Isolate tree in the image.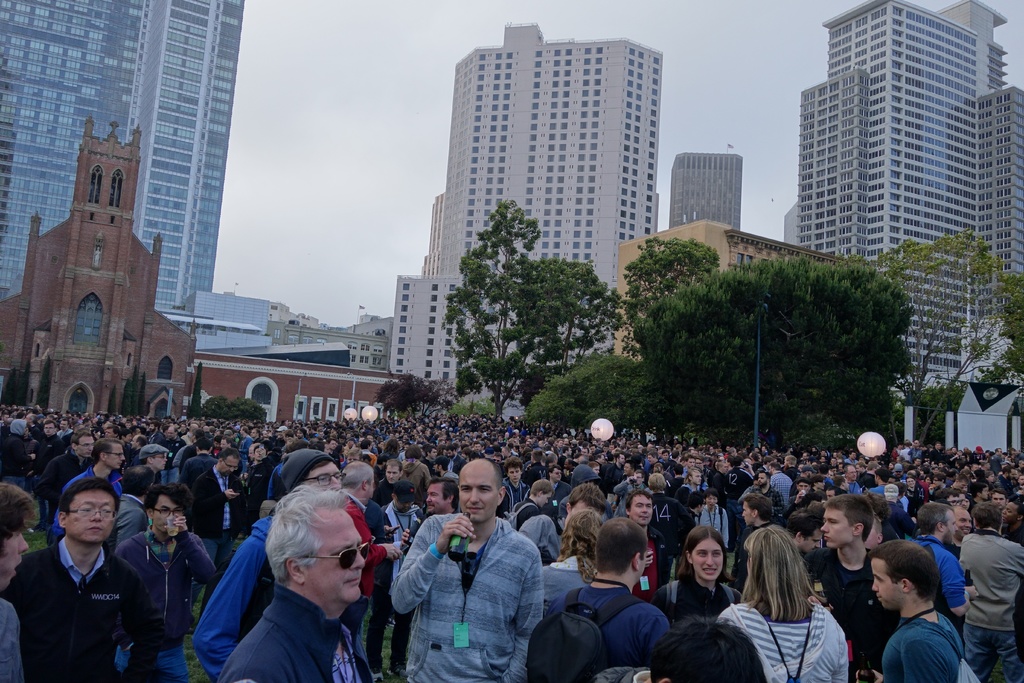
Isolated region: pyautogui.locateOnScreen(637, 255, 916, 450).
